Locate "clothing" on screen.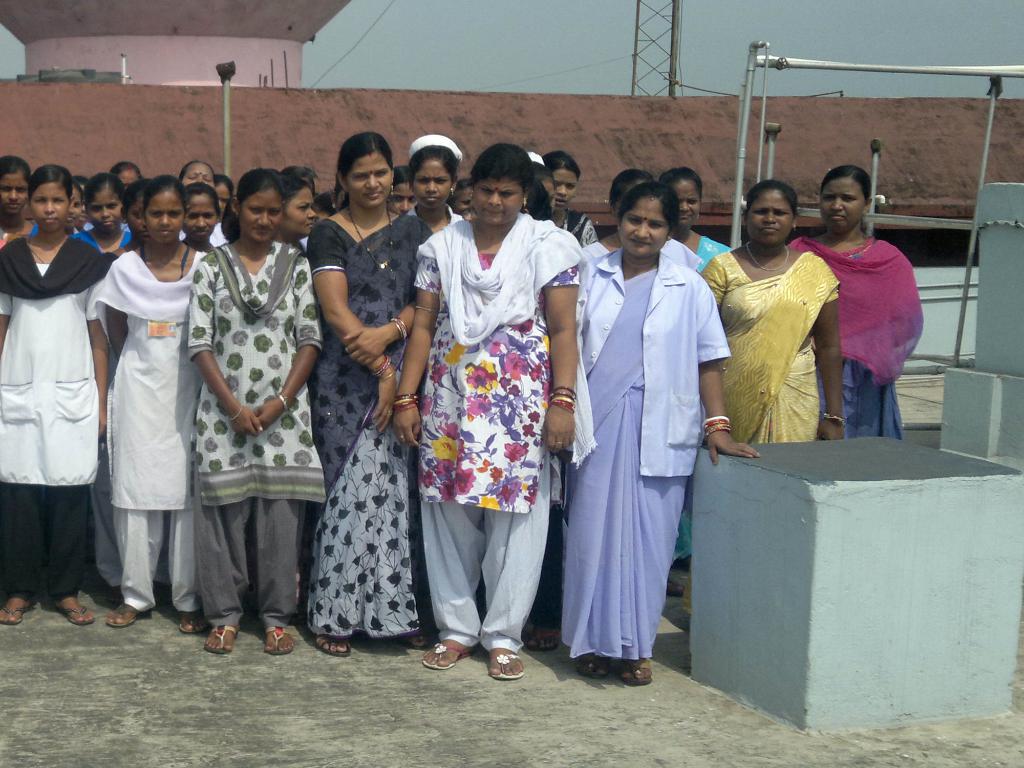
On screen at <region>307, 192, 441, 635</region>.
